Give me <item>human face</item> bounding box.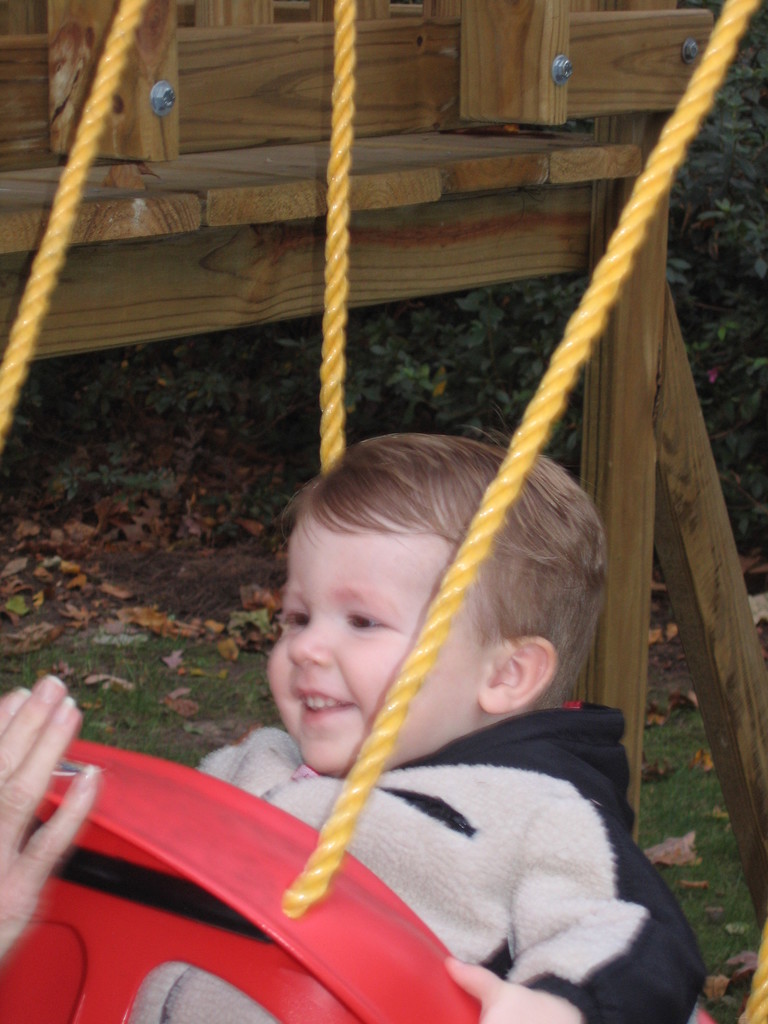
(x1=271, y1=470, x2=454, y2=781).
